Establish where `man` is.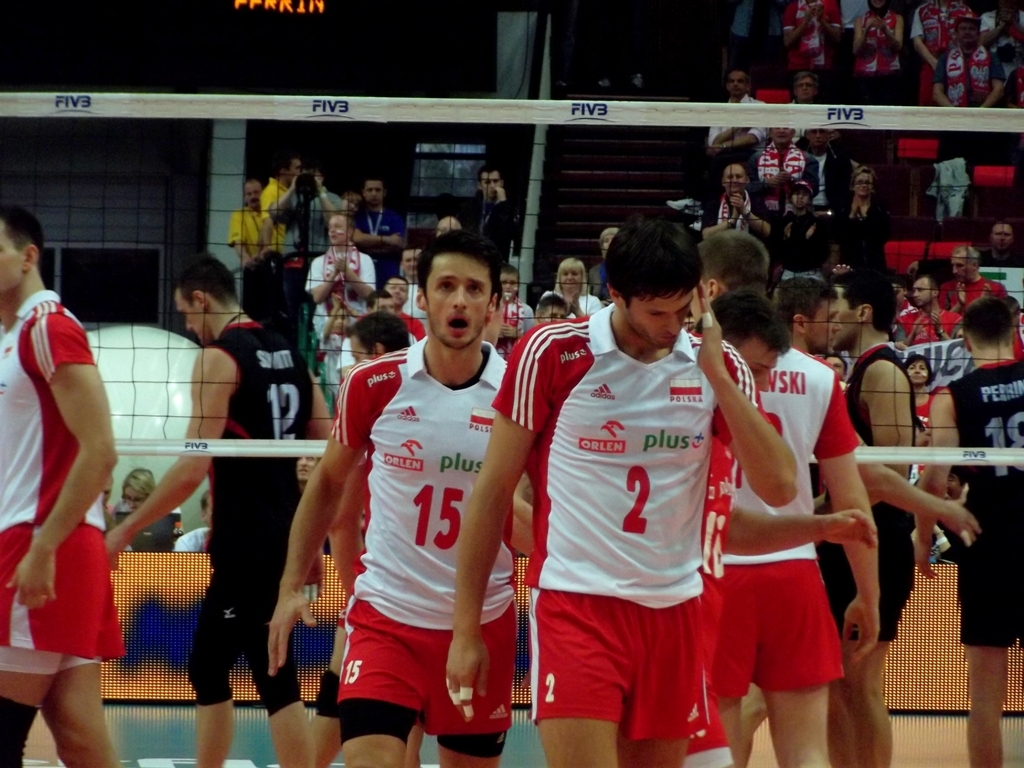
Established at 0:201:131:767.
